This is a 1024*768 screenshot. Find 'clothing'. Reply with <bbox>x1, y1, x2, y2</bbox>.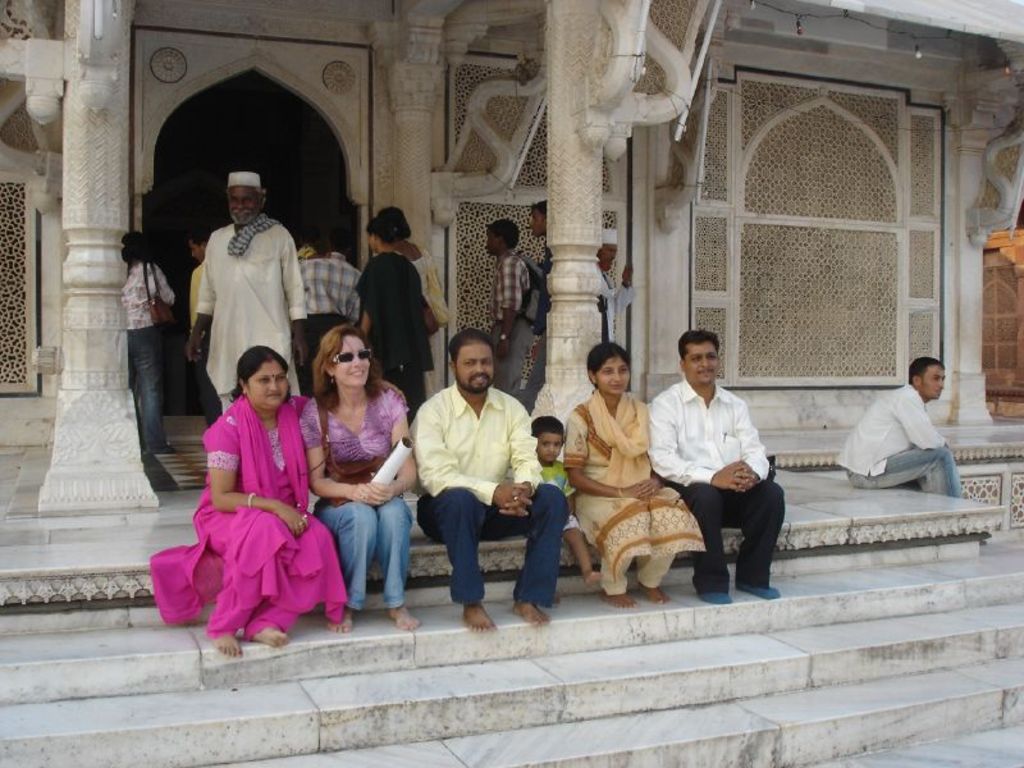
<bbox>172, 389, 321, 635</bbox>.
